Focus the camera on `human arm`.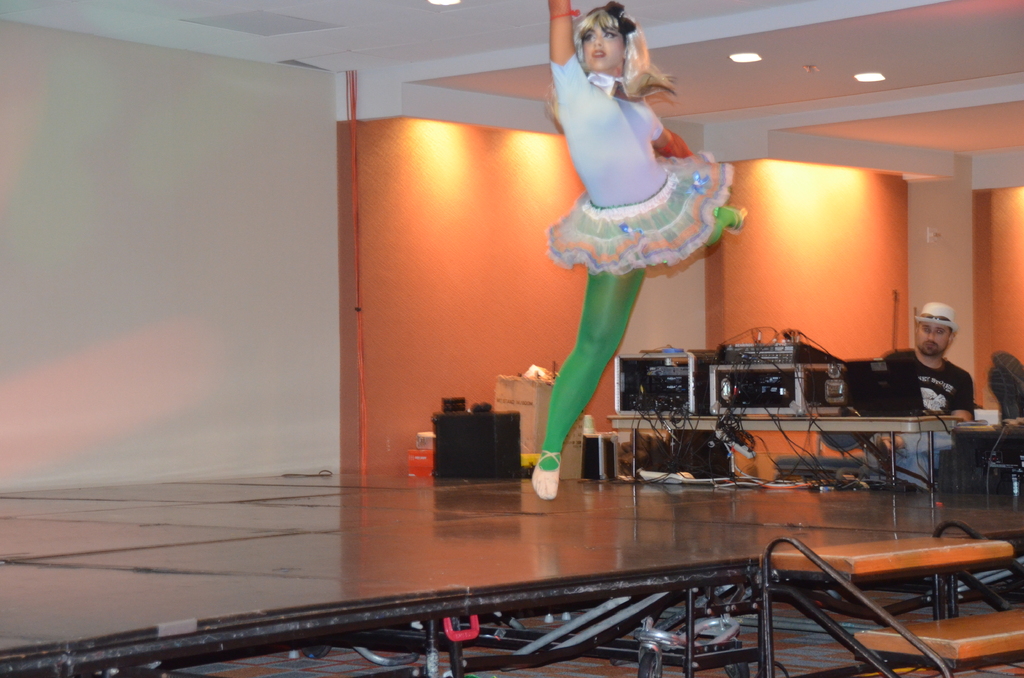
Focus region: {"x1": 547, "y1": 0, "x2": 593, "y2": 101}.
